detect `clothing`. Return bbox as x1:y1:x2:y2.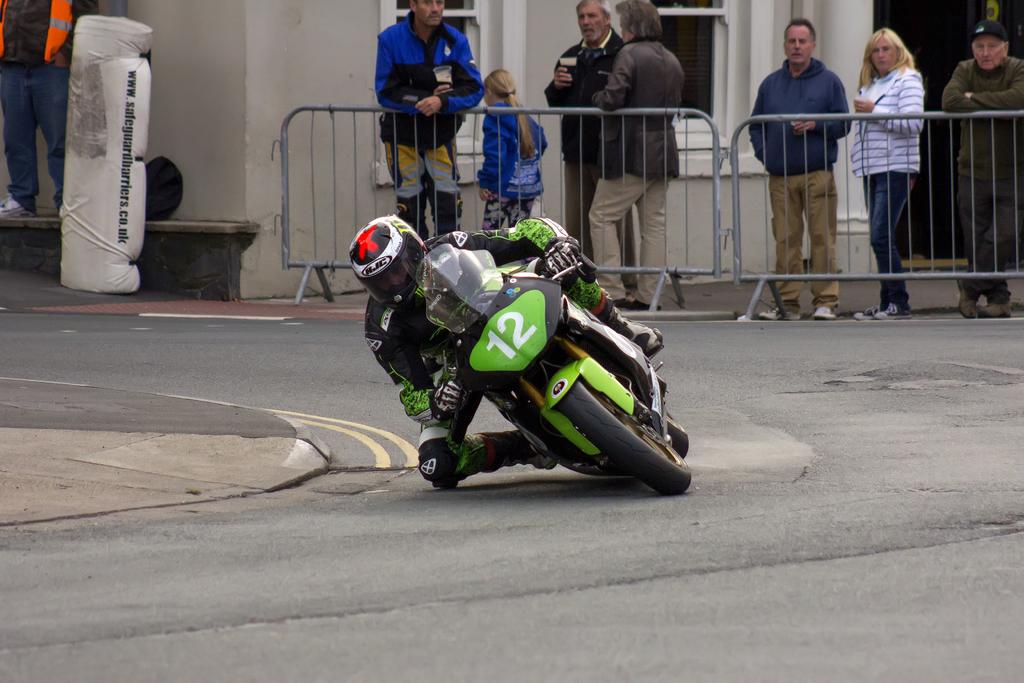
480:105:548:231.
